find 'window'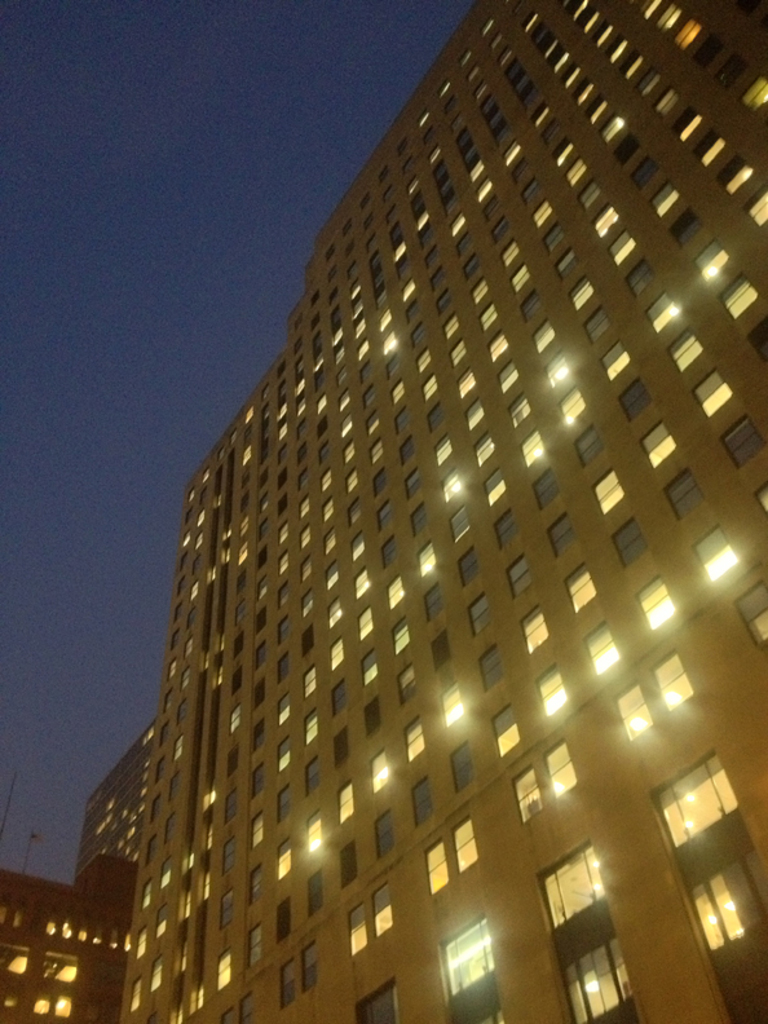
{"left": 349, "top": 901, "right": 363, "bottom": 945}
